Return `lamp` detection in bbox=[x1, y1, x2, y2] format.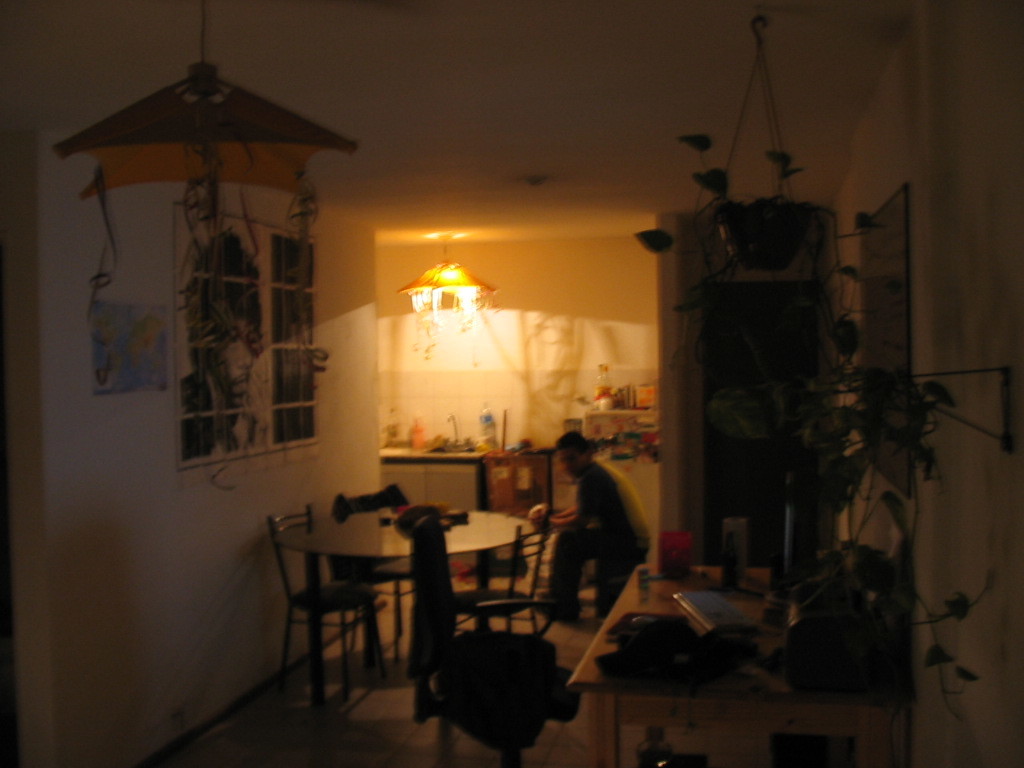
bbox=[46, 0, 359, 497].
